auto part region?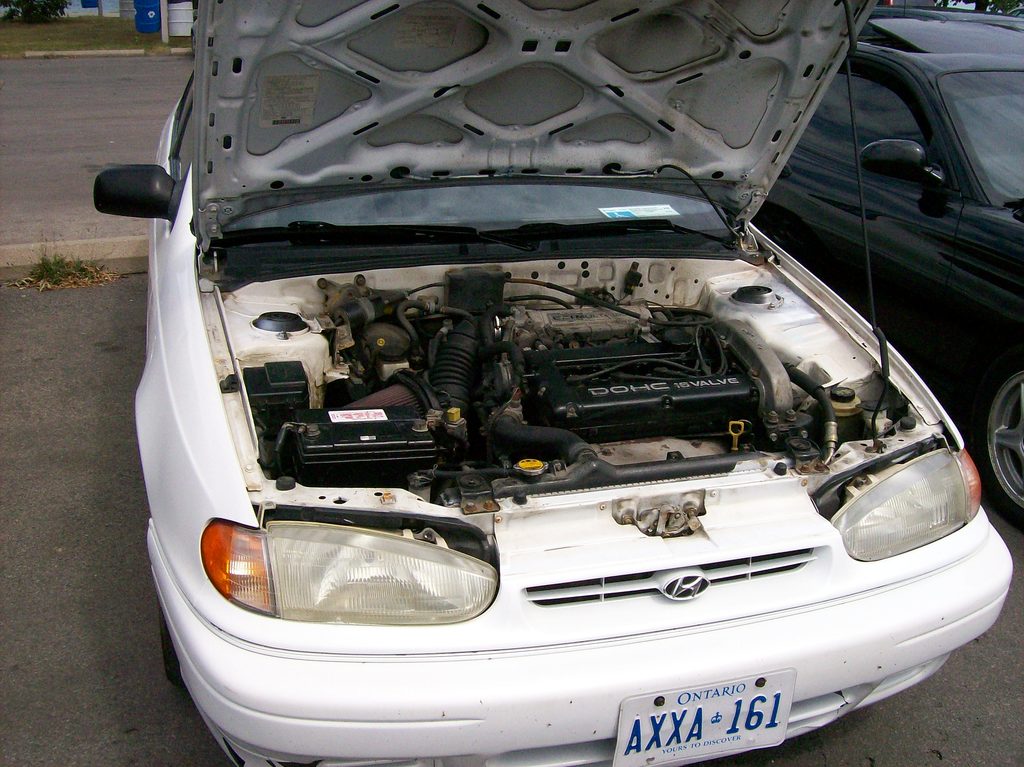
{"x1": 211, "y1": 501, "x2": 527, "y2": 645}
